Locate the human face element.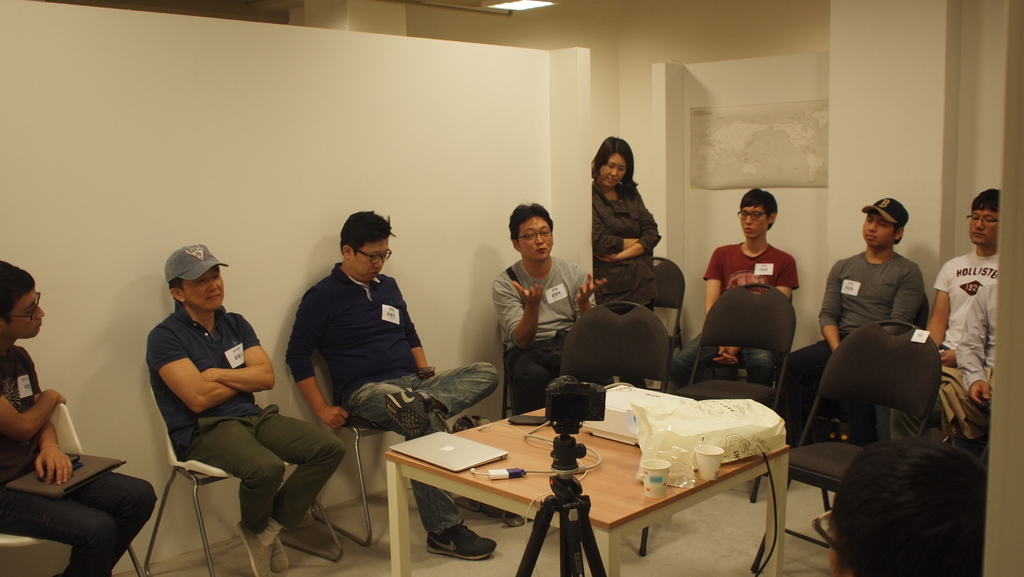
Element bbox: x1=739, y1=203, x2=764, y2=240.
